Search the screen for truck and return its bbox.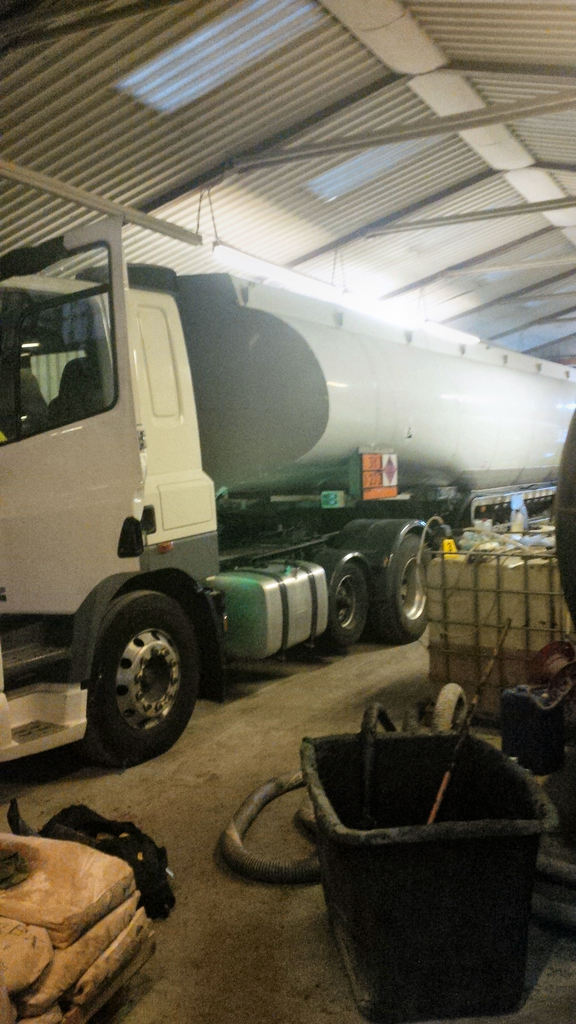
Found: <region>6, 221, 504, 830</region>.
